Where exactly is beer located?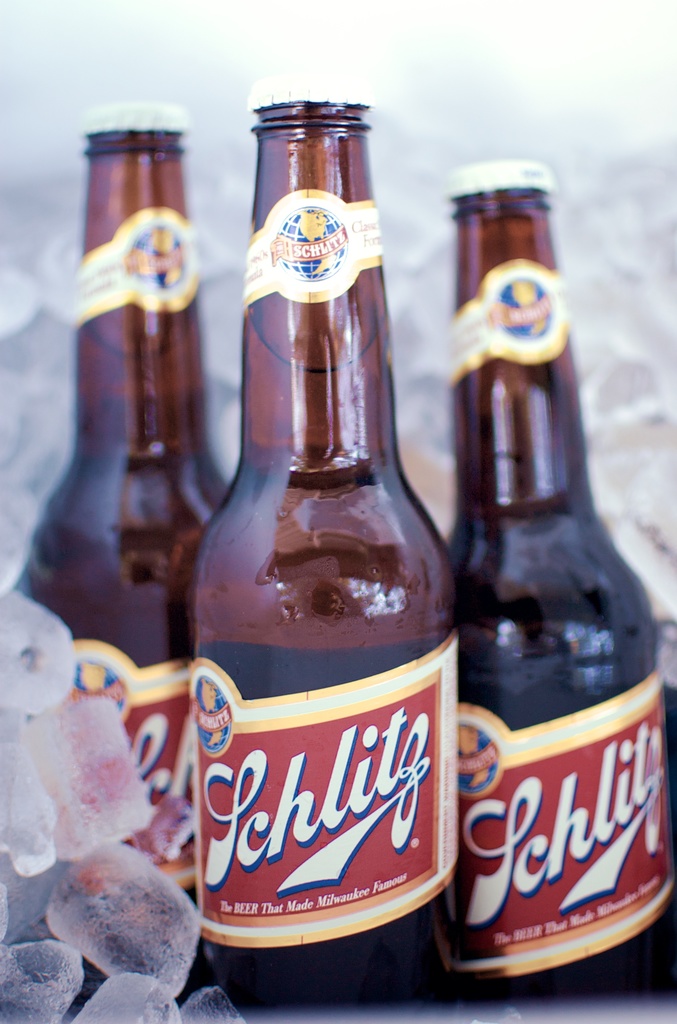
Its bounding box is bbox(168, 59, 465, 1016).
